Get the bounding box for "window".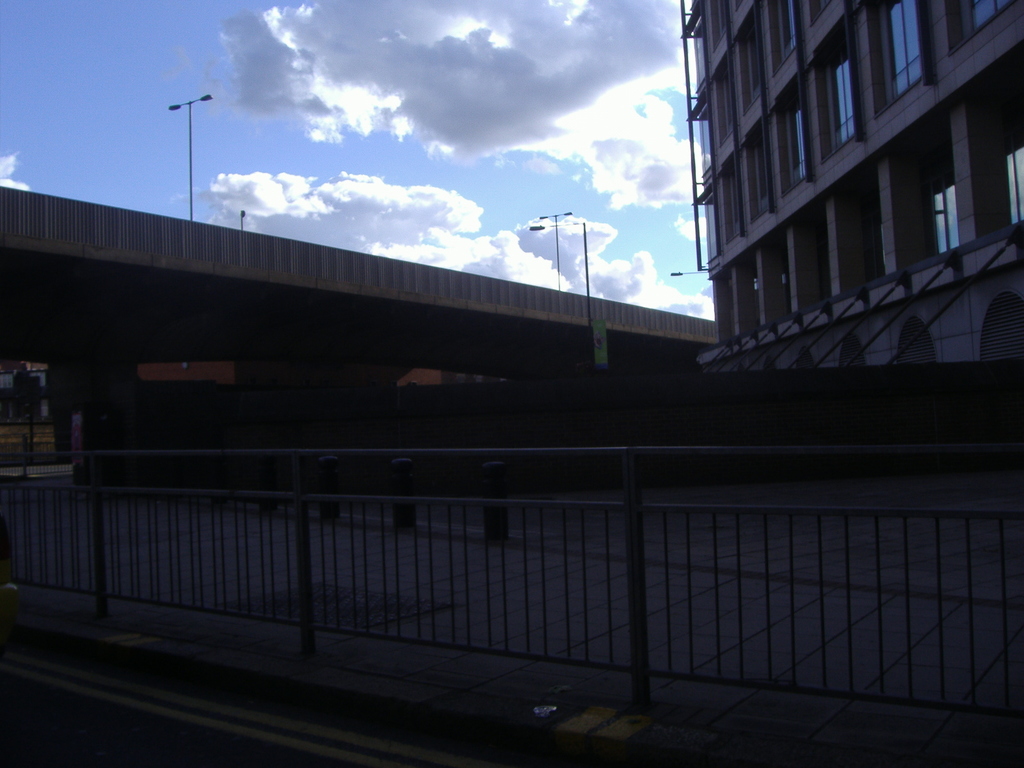
[776, 73, 811, 199].
